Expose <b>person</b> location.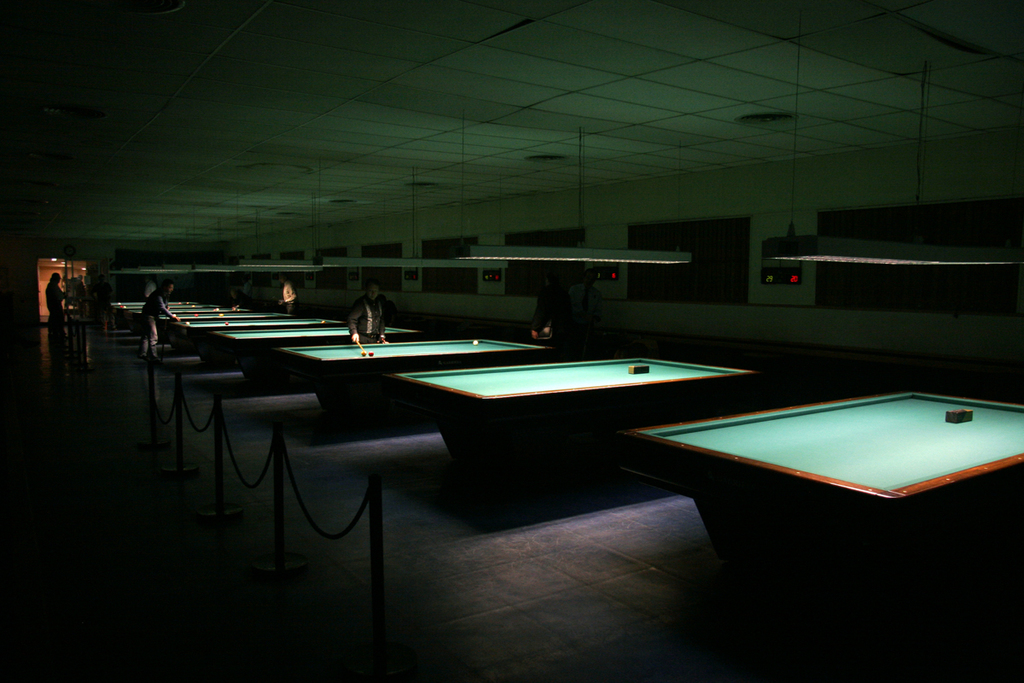
Exposed at (277,273,303,310).
